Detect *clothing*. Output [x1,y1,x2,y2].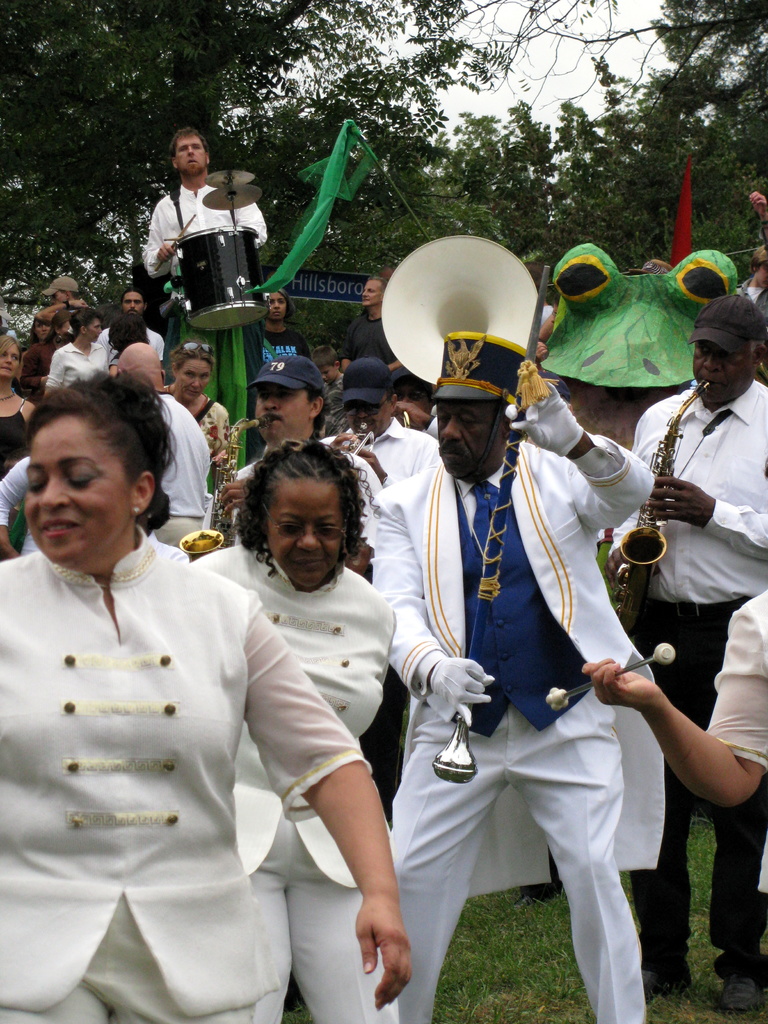
[179,535,397,1023].
